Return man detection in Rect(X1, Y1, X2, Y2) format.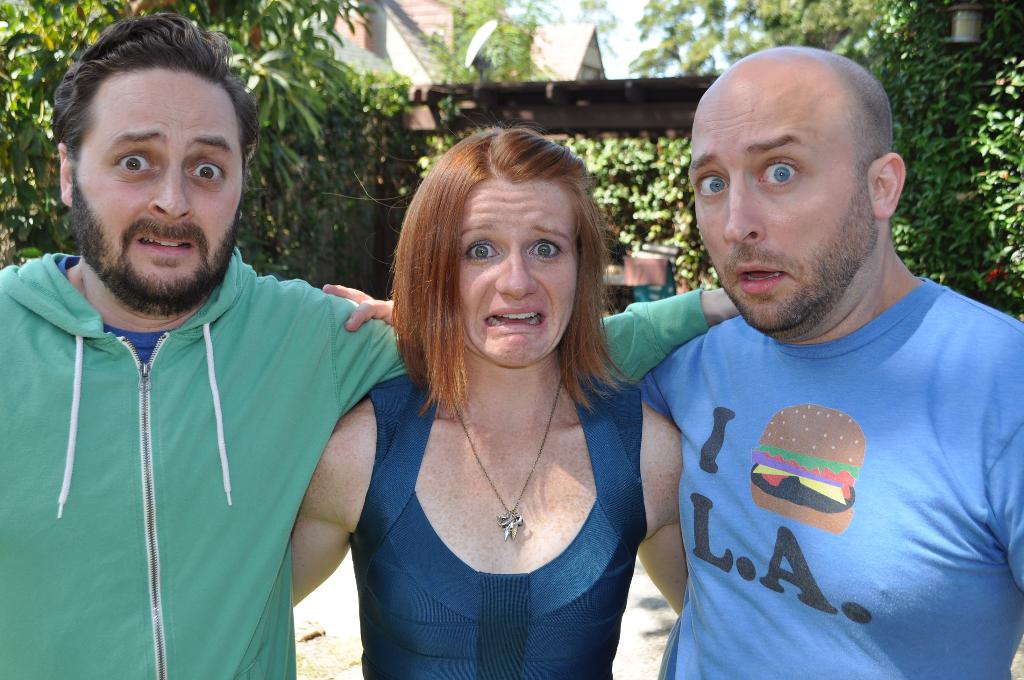
Rect(588, 33, 1015, 670).
